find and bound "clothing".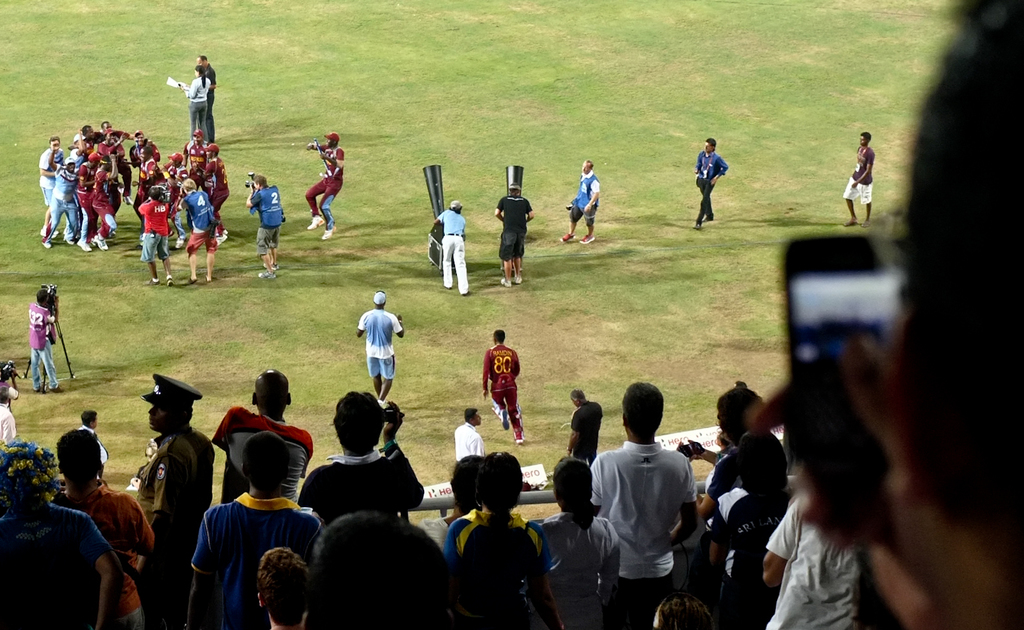
Bound: 696:149:726:218.
